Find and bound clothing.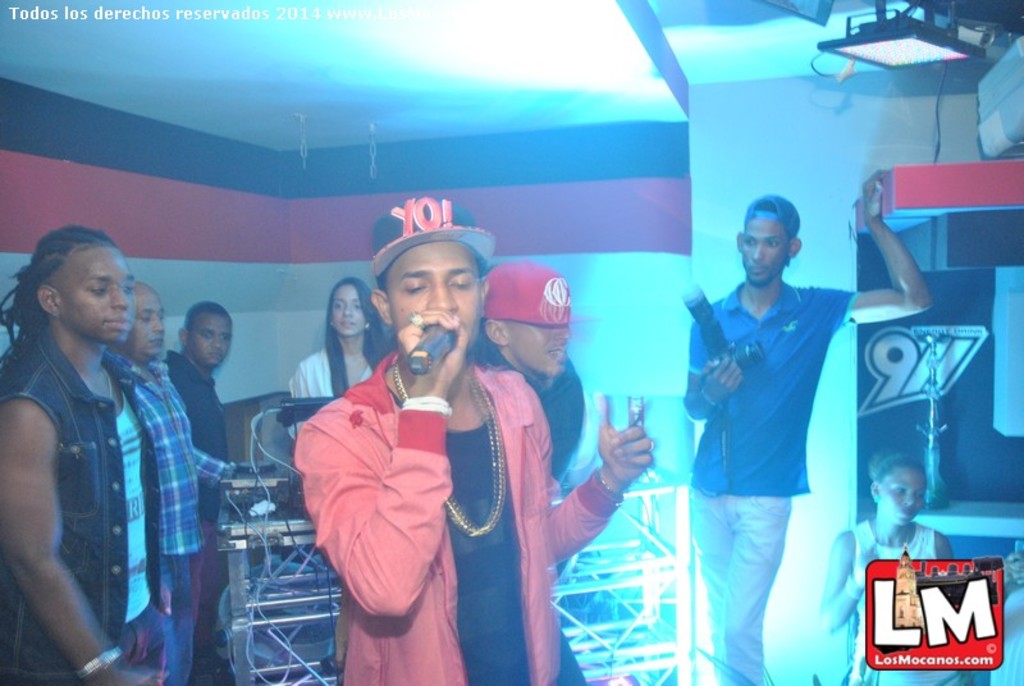
Bound: [x1=5, y1=334, x2=166, y2=685].
